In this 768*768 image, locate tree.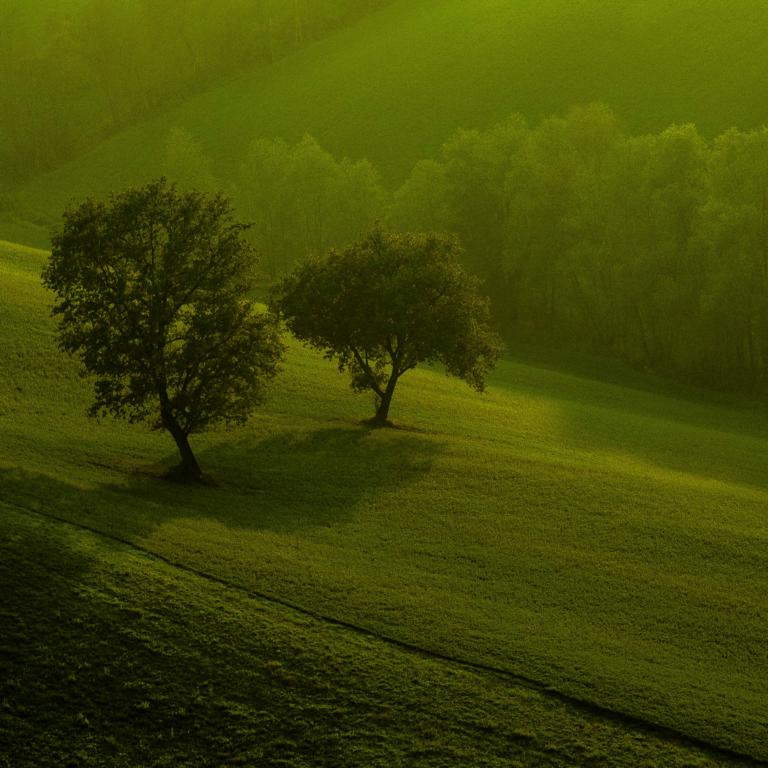
Bounding box: <region>0, 0, 382, 200</region>.
